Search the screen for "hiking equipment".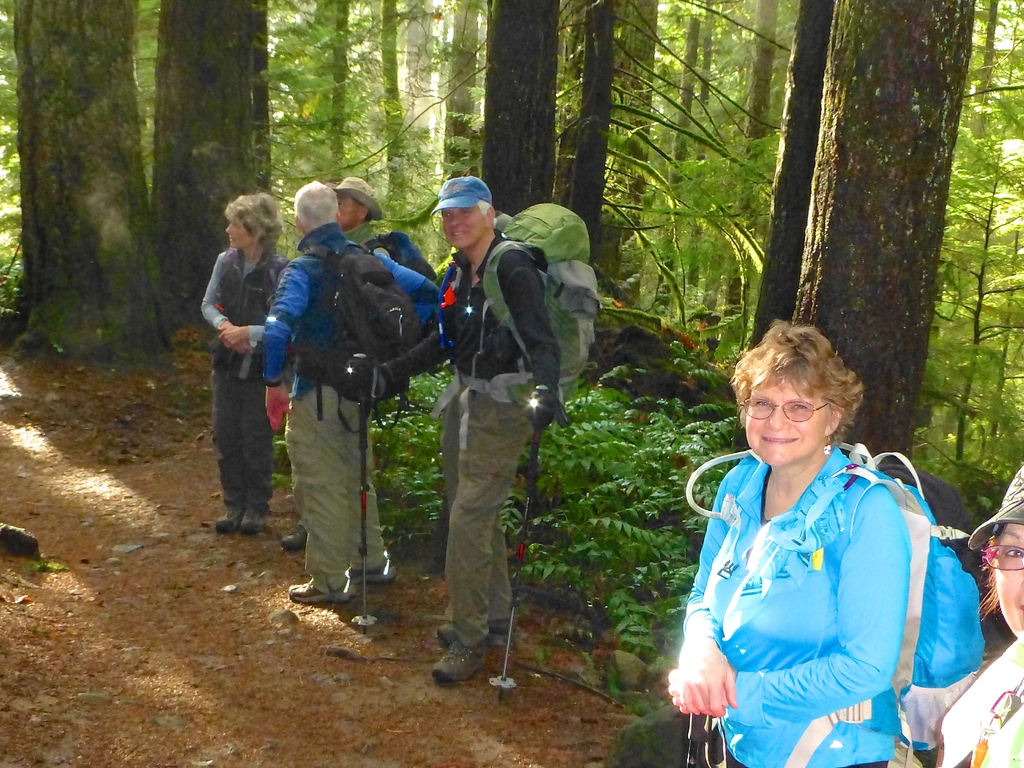
Found at select_region(294, 244, 451, 428).
